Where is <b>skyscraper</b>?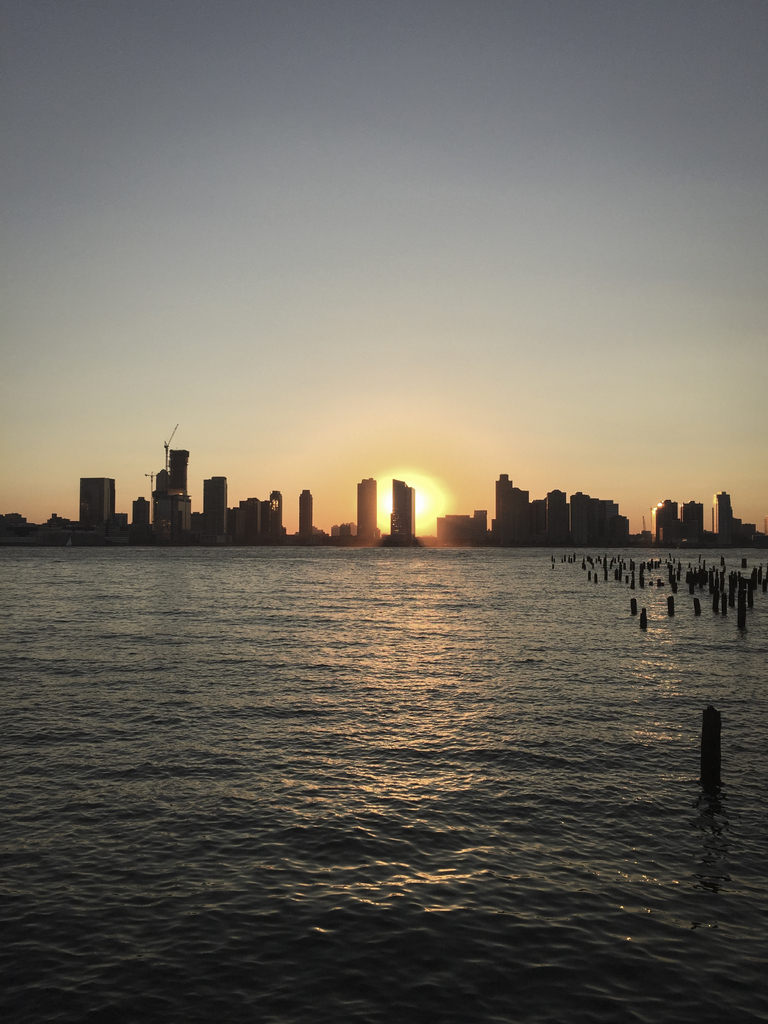
[82, 477, 115, 531].
